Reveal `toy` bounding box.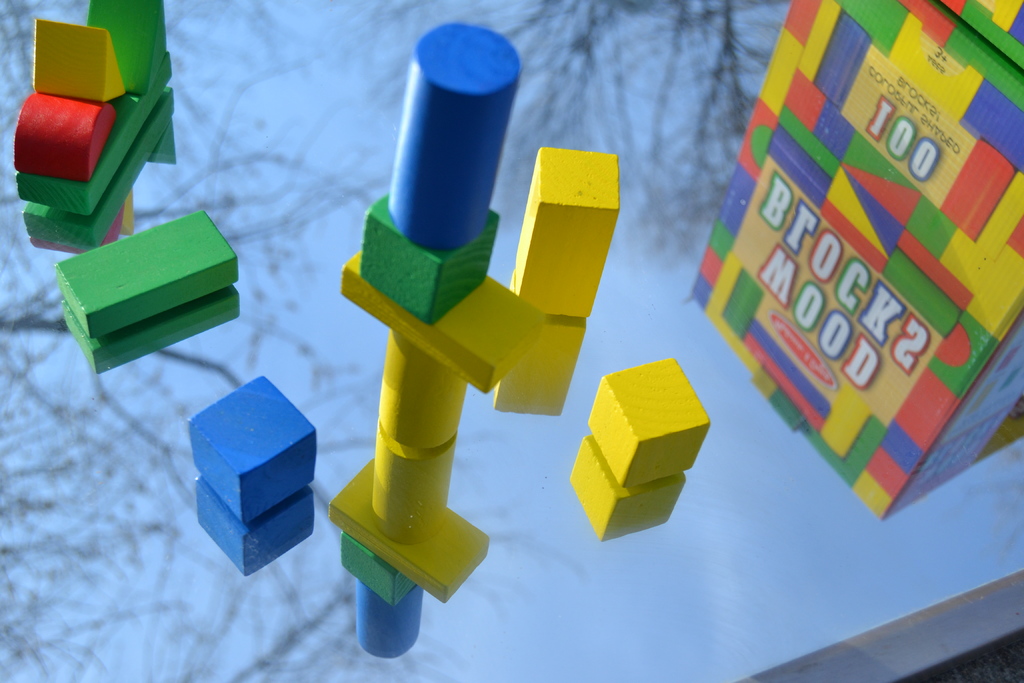
Revealed: region(499, 274, 593, 420).
